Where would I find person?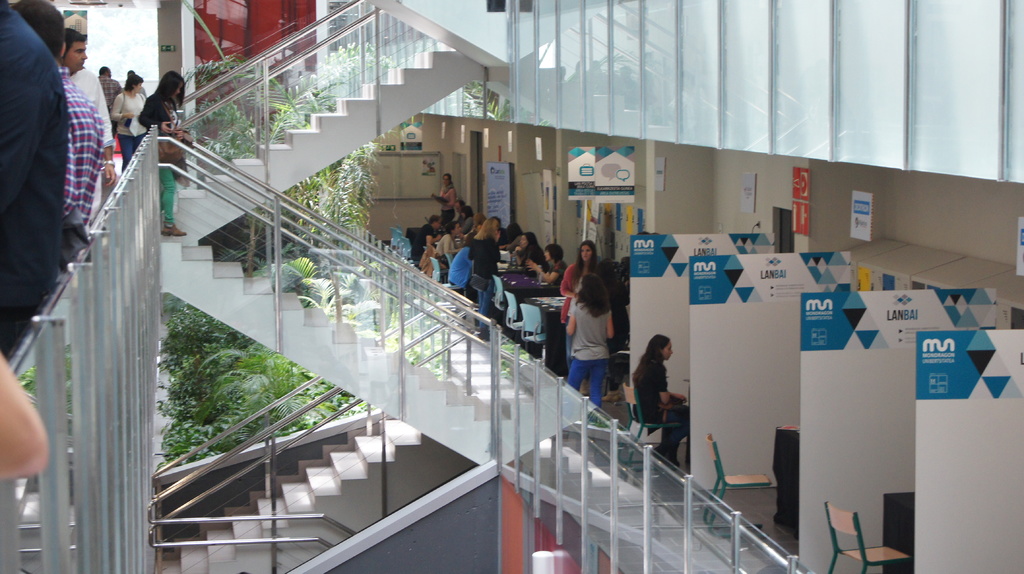
At pyautogui.locateOnScreen(138, 72, 198, 241).
